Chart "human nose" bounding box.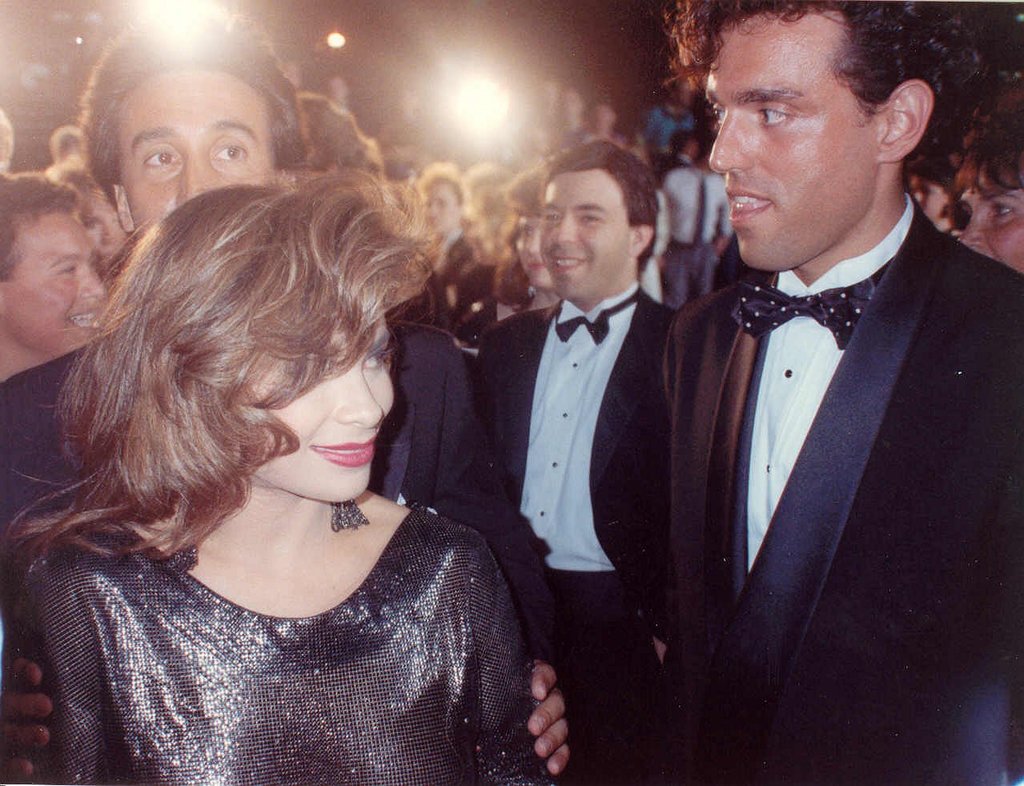
Charted: {"left": 705, "top": 114, "right": 749, "bottom": 172}.
